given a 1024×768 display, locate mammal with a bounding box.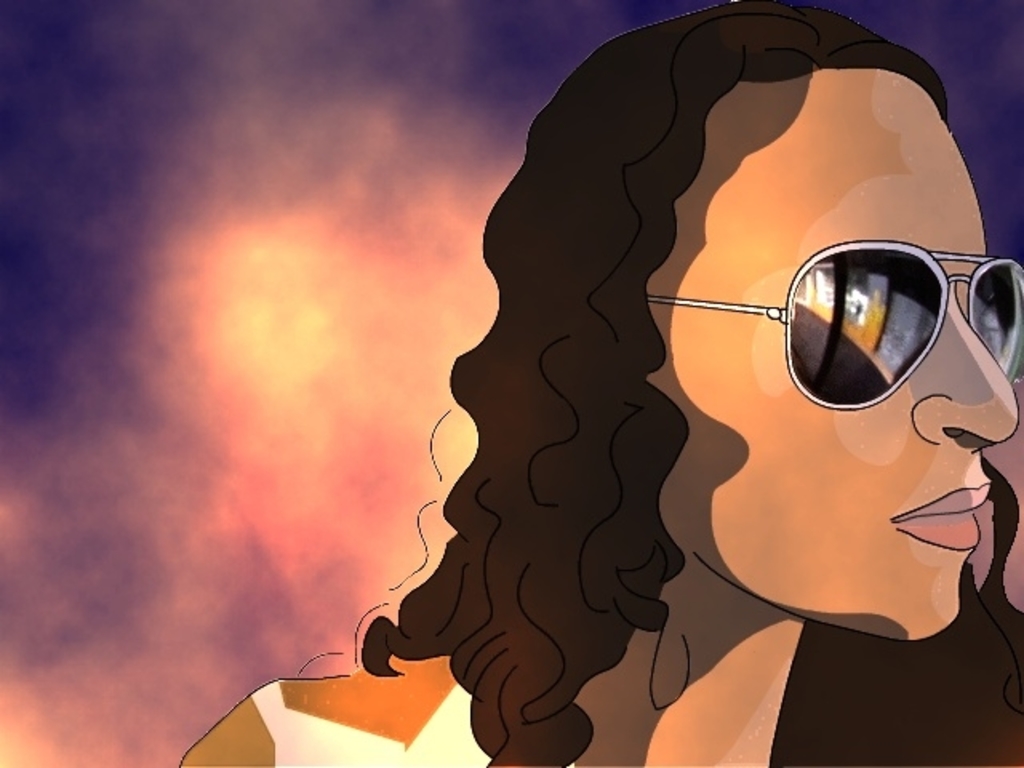
Located: <bbox>370, 0, 1021, 766</bbox>.
